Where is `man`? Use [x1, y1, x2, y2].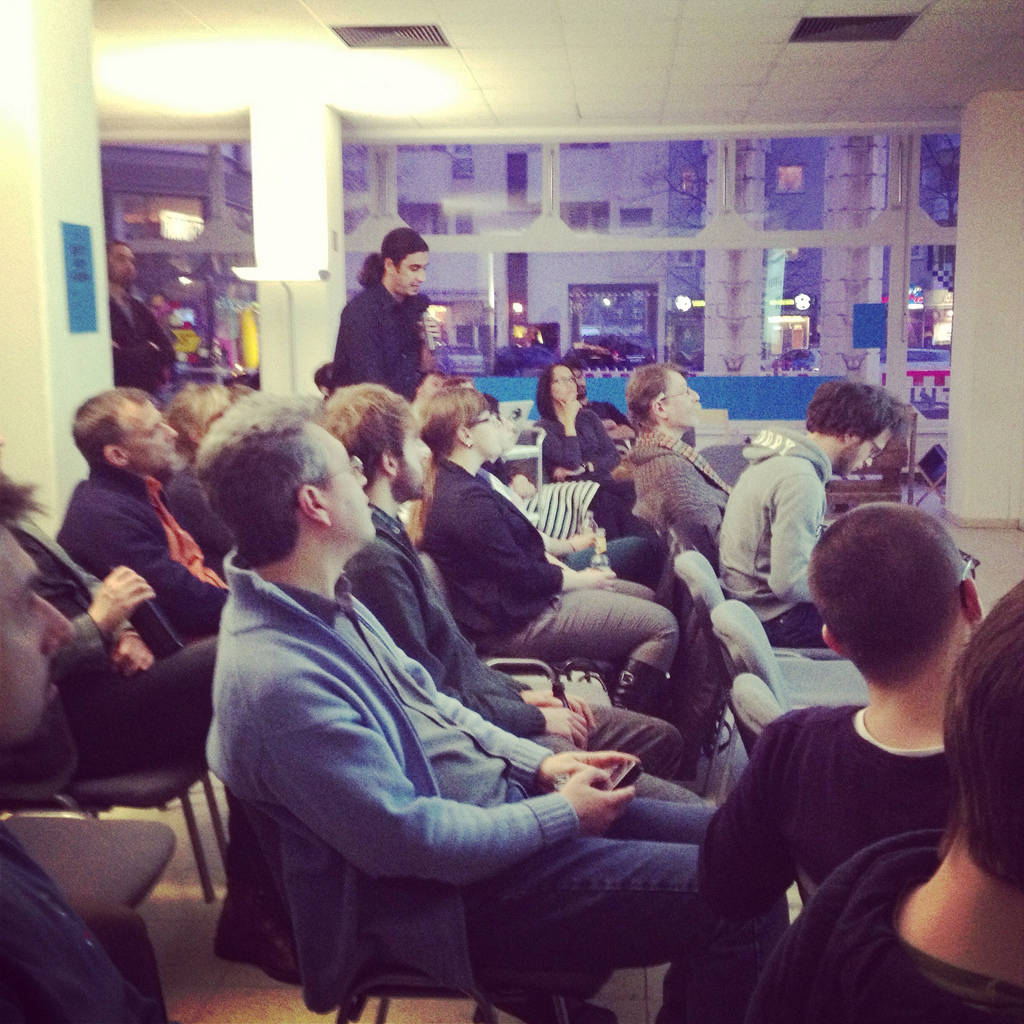
[54, 386, 235, 649].
